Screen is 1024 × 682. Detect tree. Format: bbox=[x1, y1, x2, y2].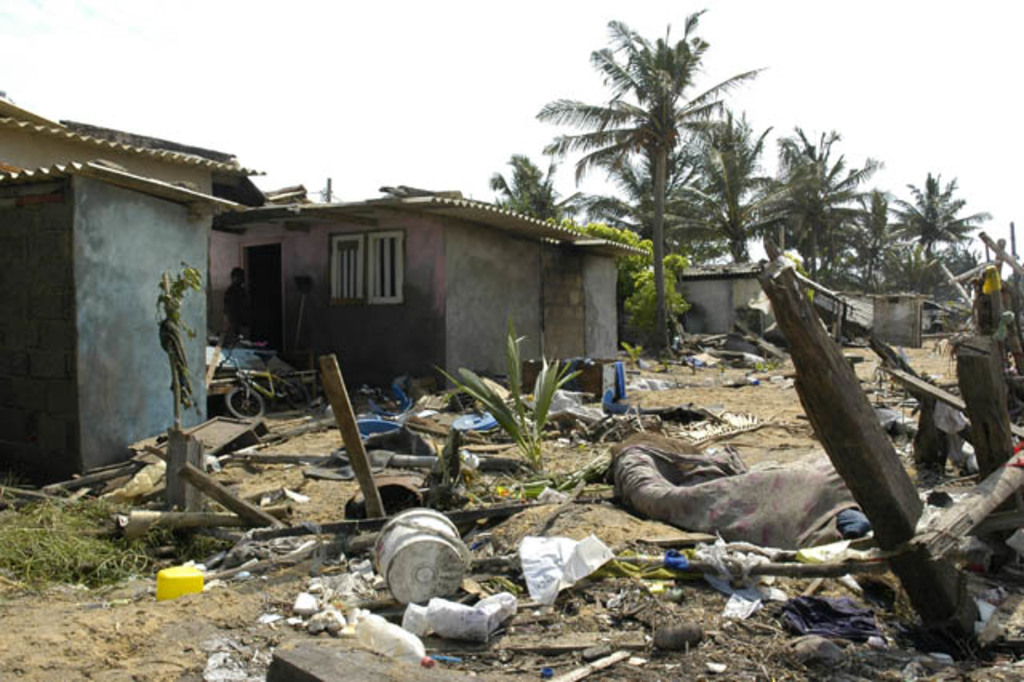
bbox=[878, 171, 987, 295].
